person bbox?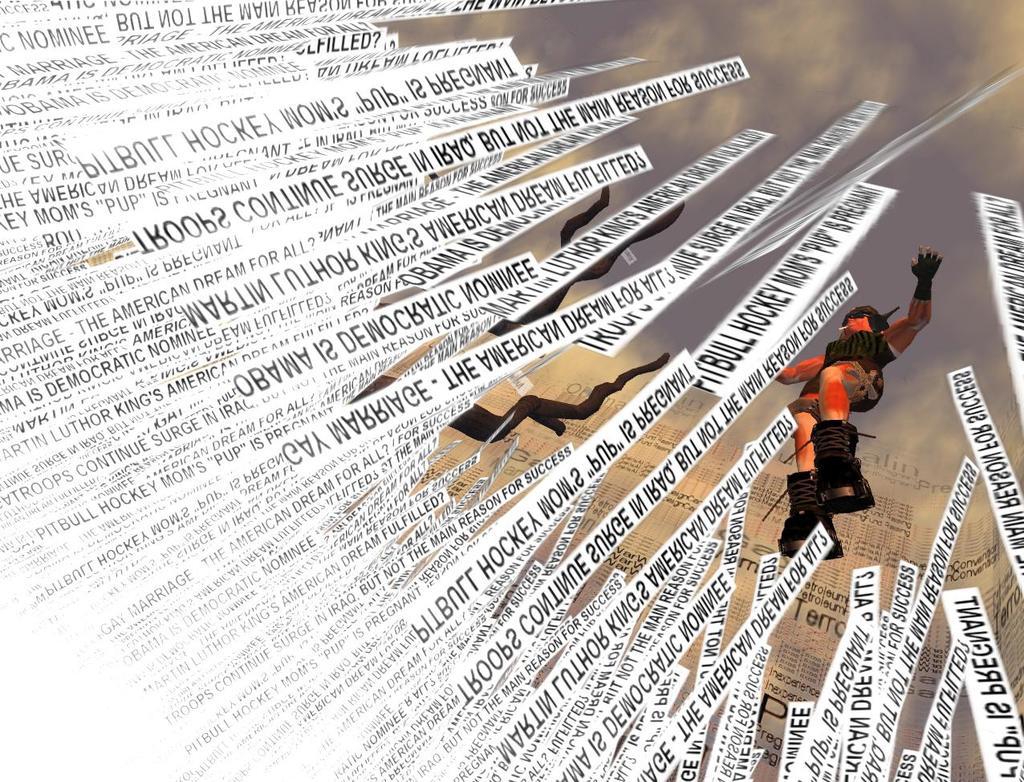
rect(771, 244, 949, 565)
